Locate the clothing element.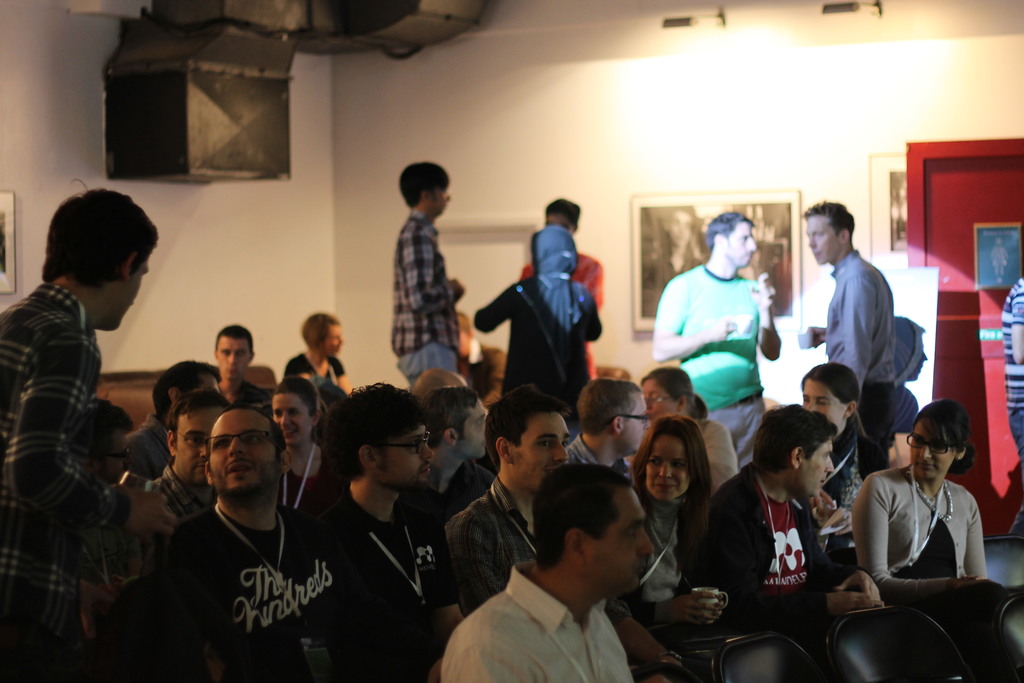
Element bbox: select_region(439, 550, 640, 682).
